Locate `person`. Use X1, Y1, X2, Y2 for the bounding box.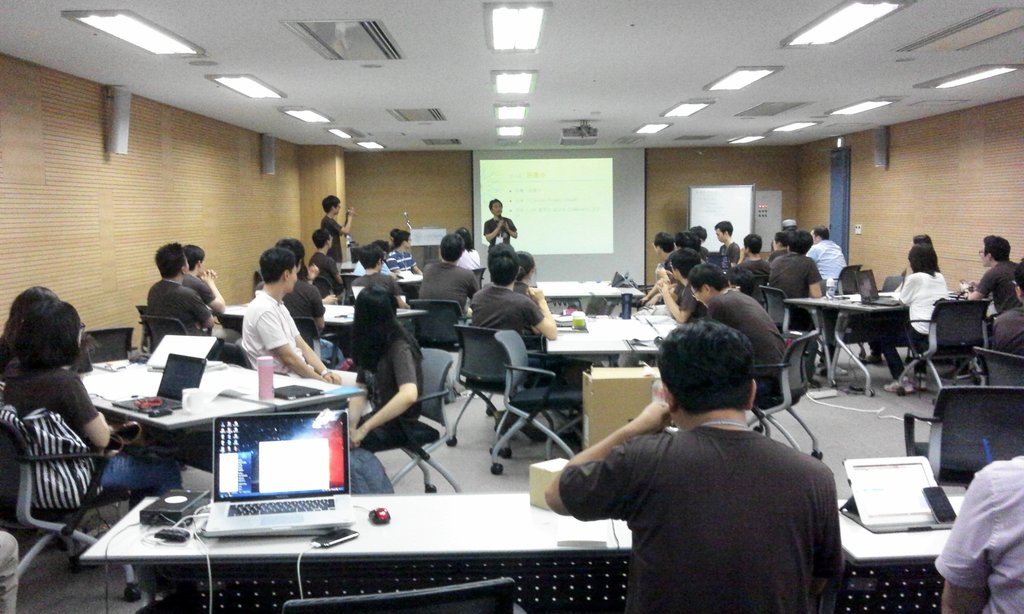
149, 240, 250, 370.
